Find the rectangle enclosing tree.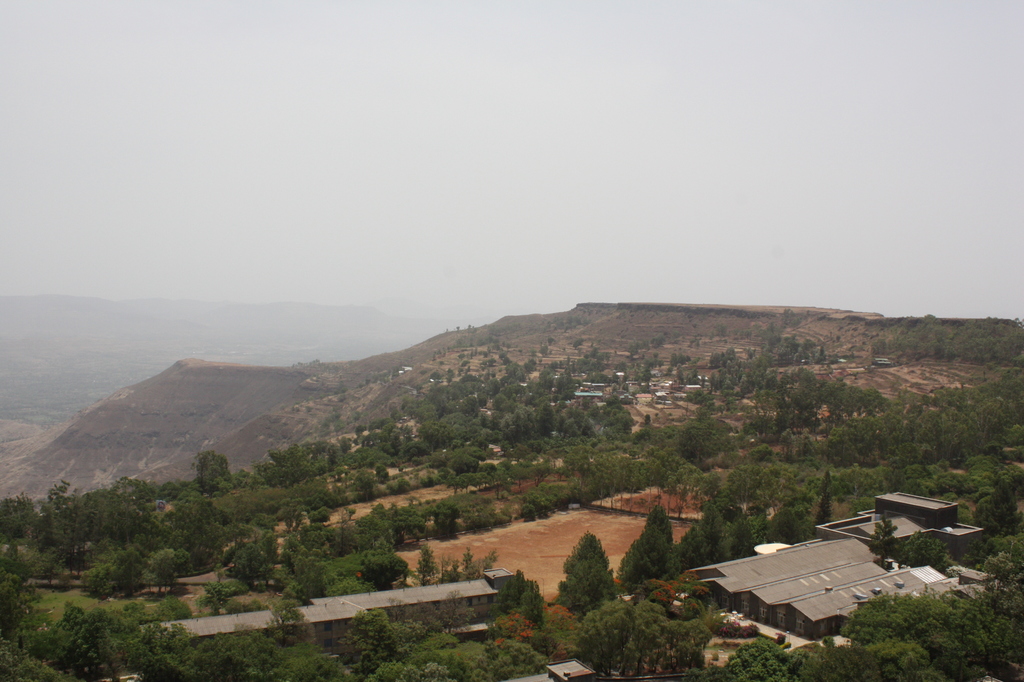
rect(614, 503, 672, 580).
